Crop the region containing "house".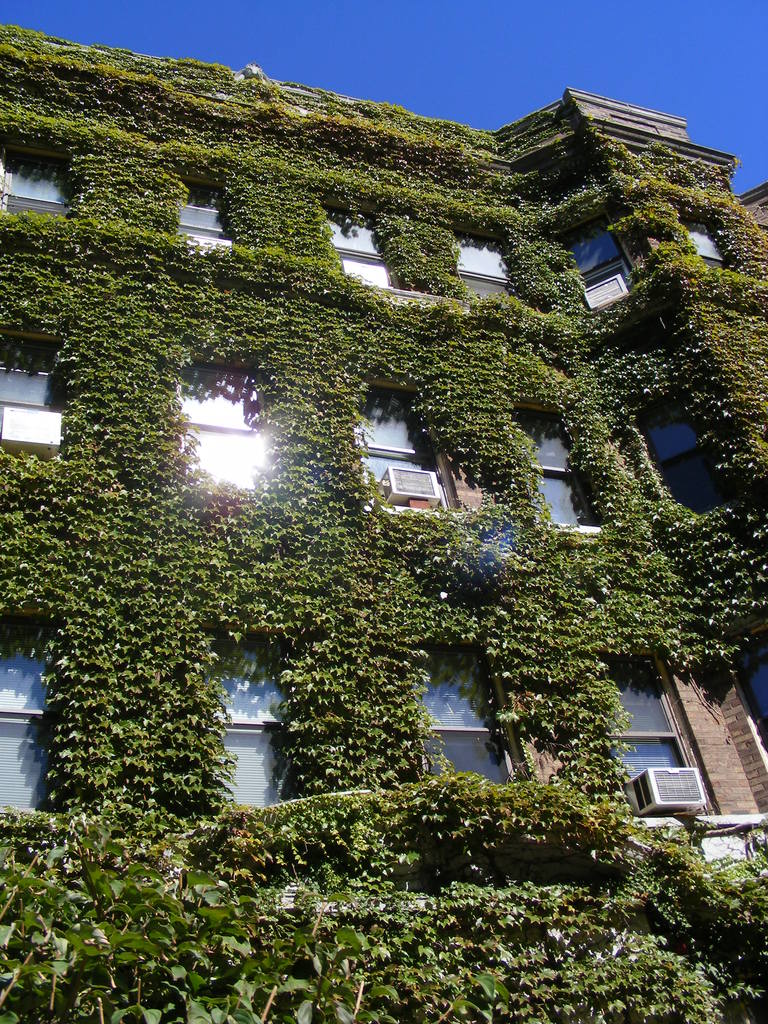
Crop region: left=0, top=27, right=767, bottom=1023.
